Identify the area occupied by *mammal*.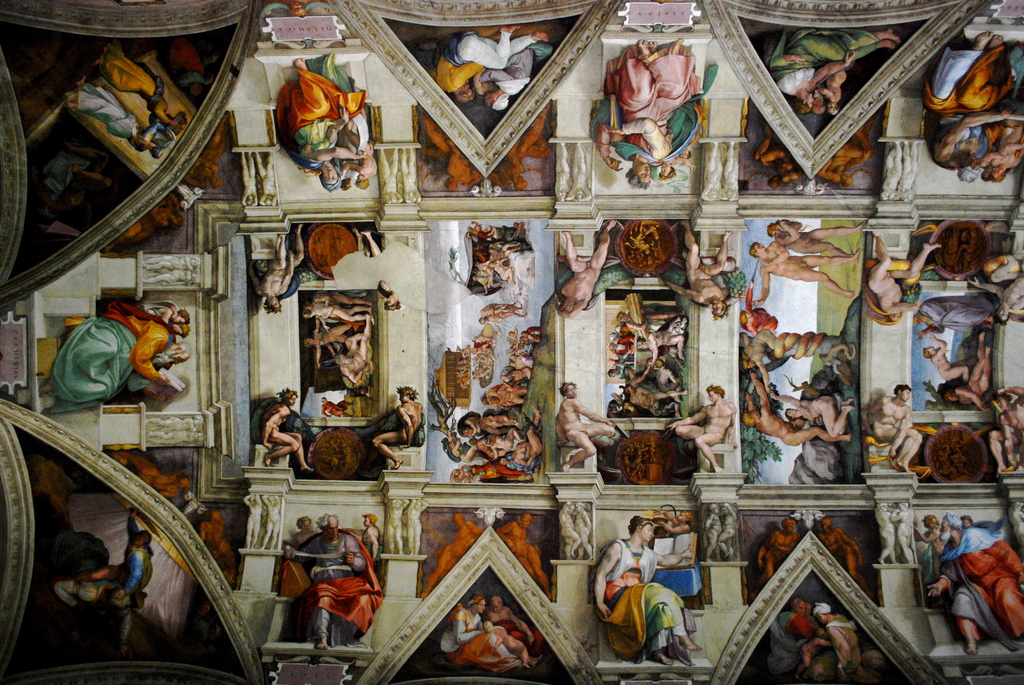
Area: detection(281, 516, 381, 648).
